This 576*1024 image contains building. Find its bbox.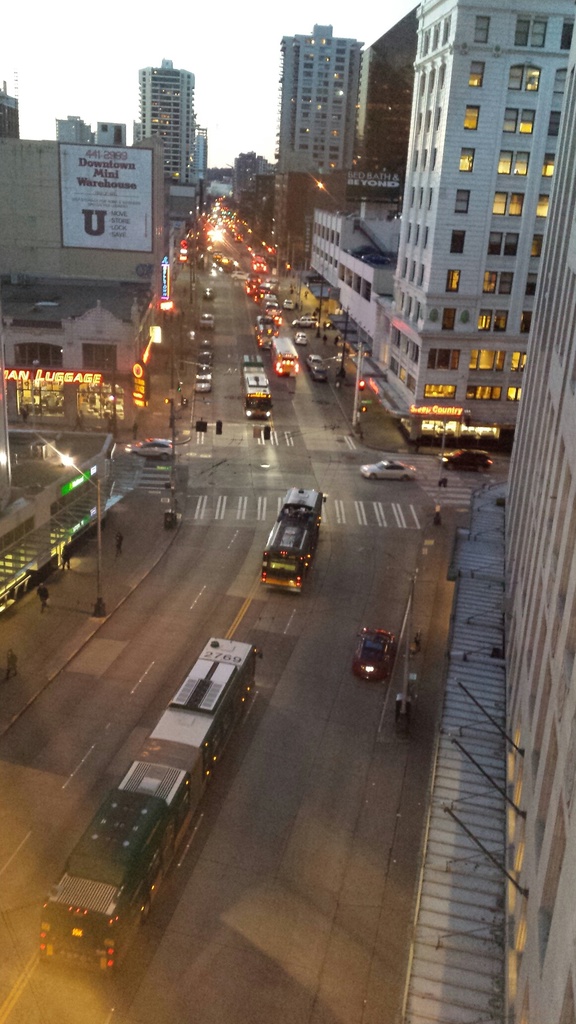
278/22/362/185.
